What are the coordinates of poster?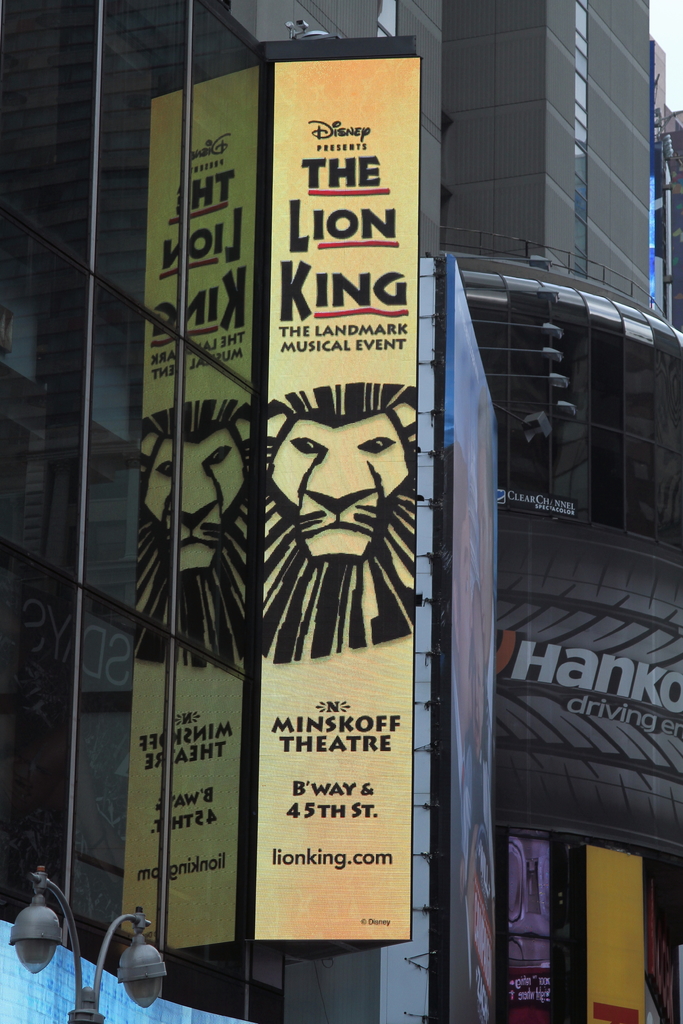
box=[255, 50, 421, 944].
